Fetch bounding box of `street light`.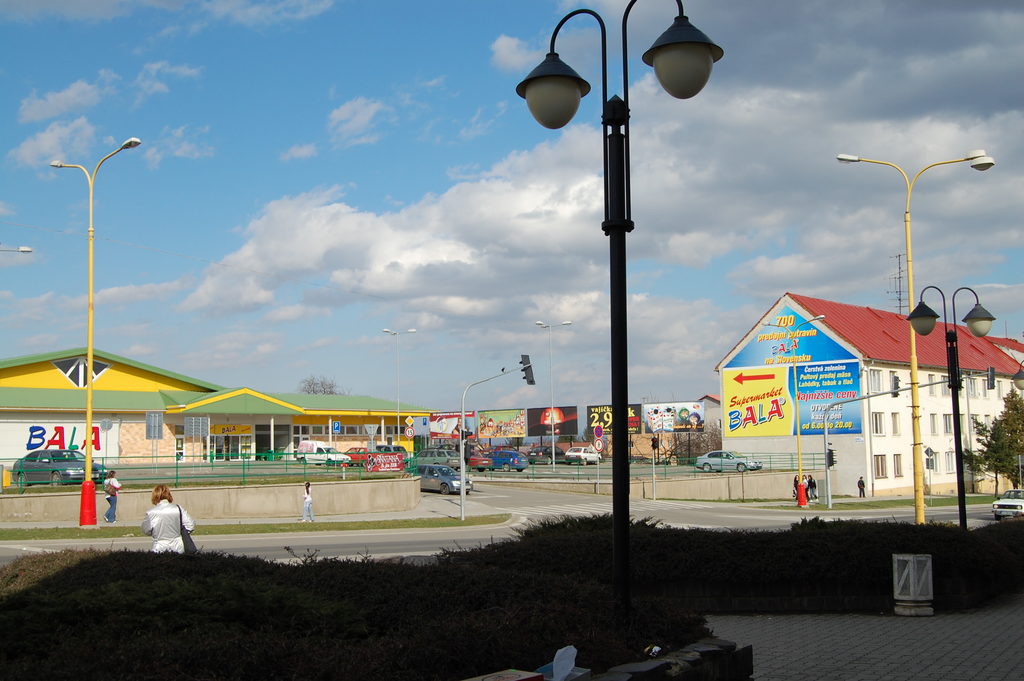
Bbox: detection(526, 13, 734, 541).
